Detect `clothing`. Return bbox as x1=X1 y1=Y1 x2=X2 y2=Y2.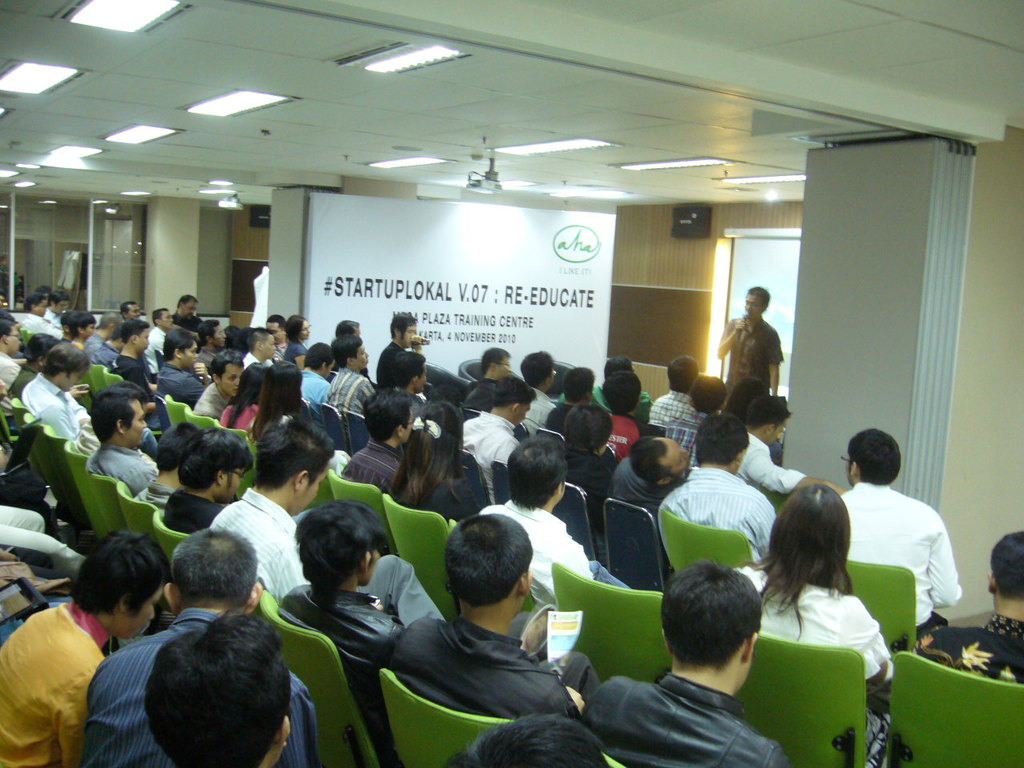
x1=655 y1=405 x2=706 y2=451.
